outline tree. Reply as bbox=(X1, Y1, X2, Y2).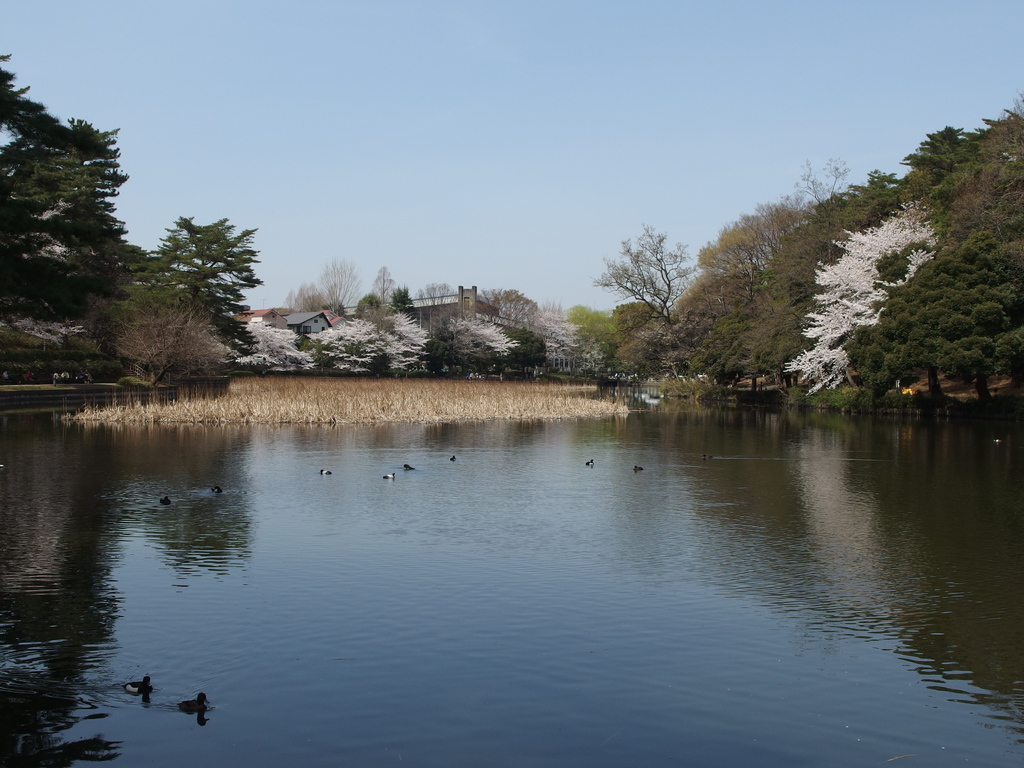
bbox=(490, 321, 548, 387).
